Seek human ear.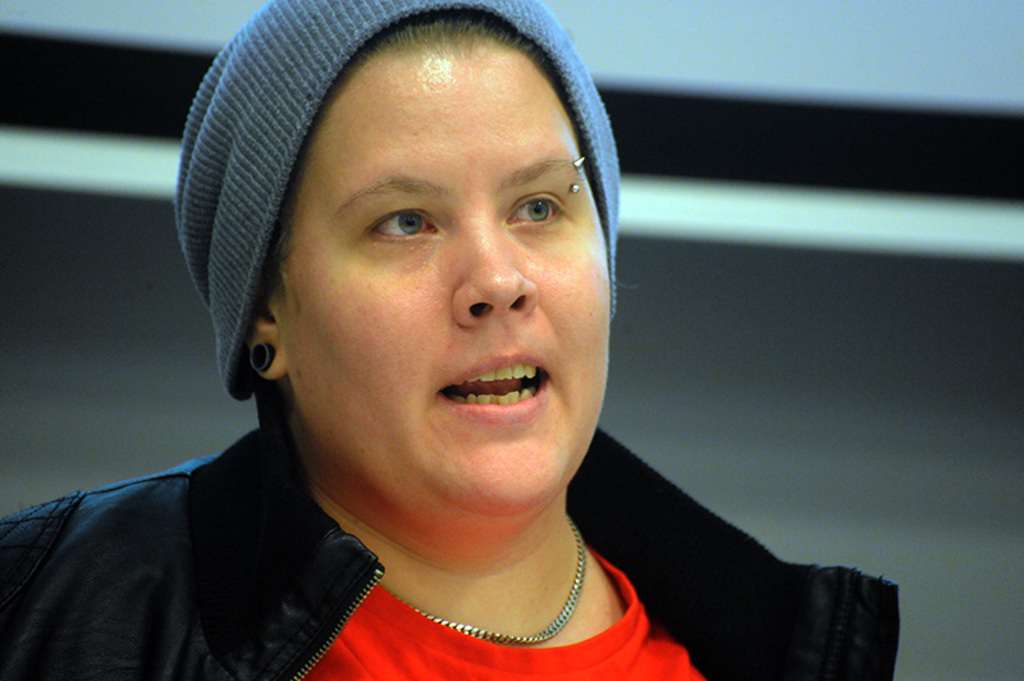
(246,278,289,376).
